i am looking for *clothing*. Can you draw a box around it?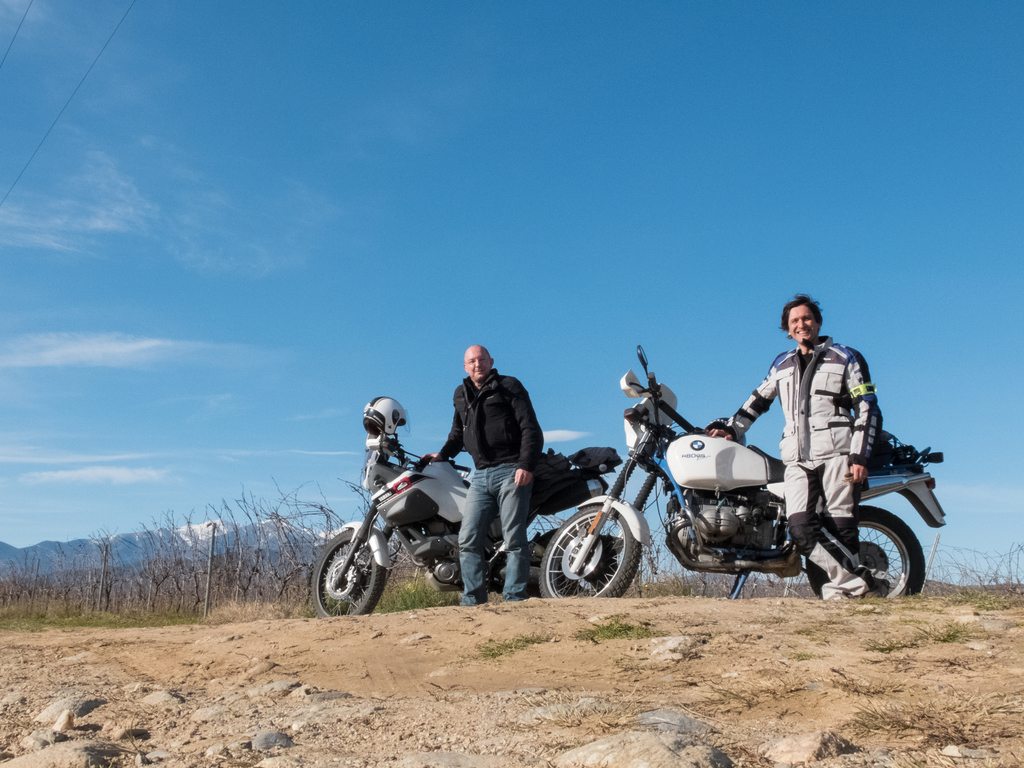
Sure, the bounding box is rect(436, 365, 545, 609).
